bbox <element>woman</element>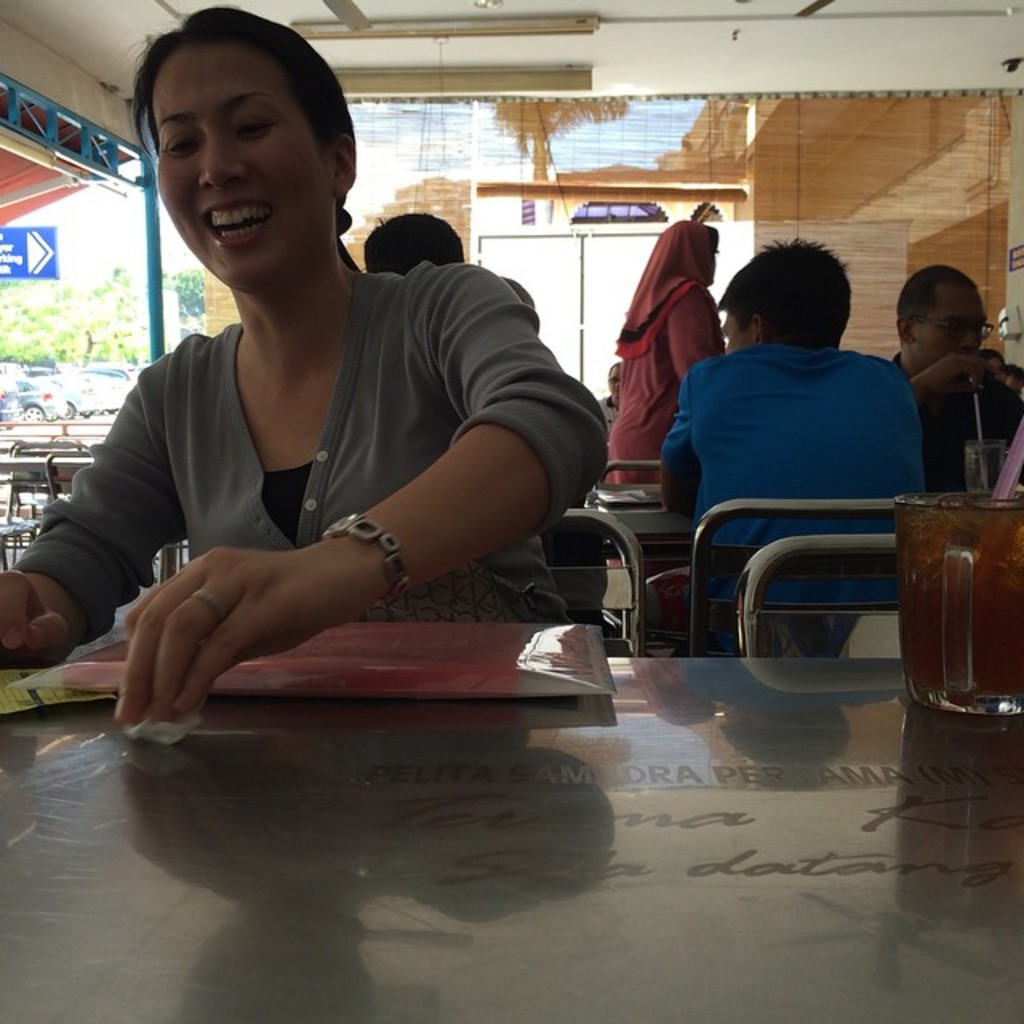
l=610, t=218, r=742, b=483
